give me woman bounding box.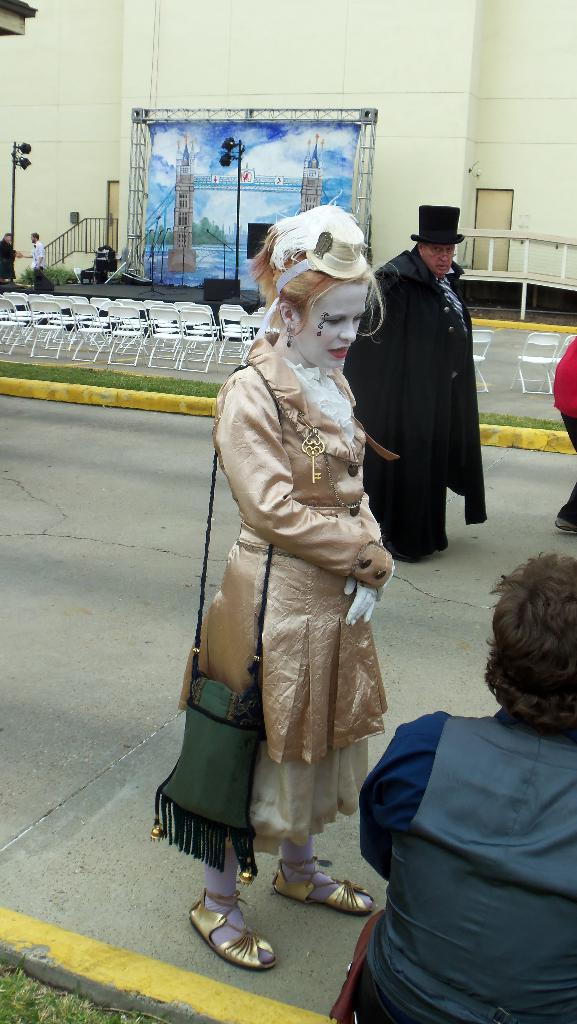
{"left": 172, "top": 201, "right": 412, "bottom": 925}.
